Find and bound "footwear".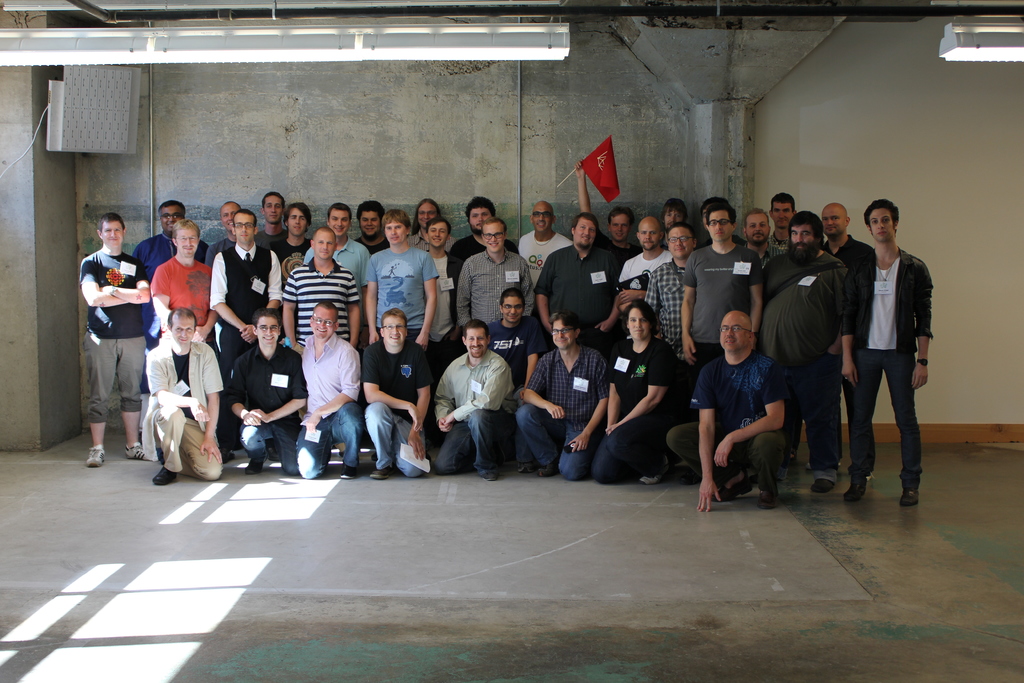
Bound: 268, 446, 280, 462.
